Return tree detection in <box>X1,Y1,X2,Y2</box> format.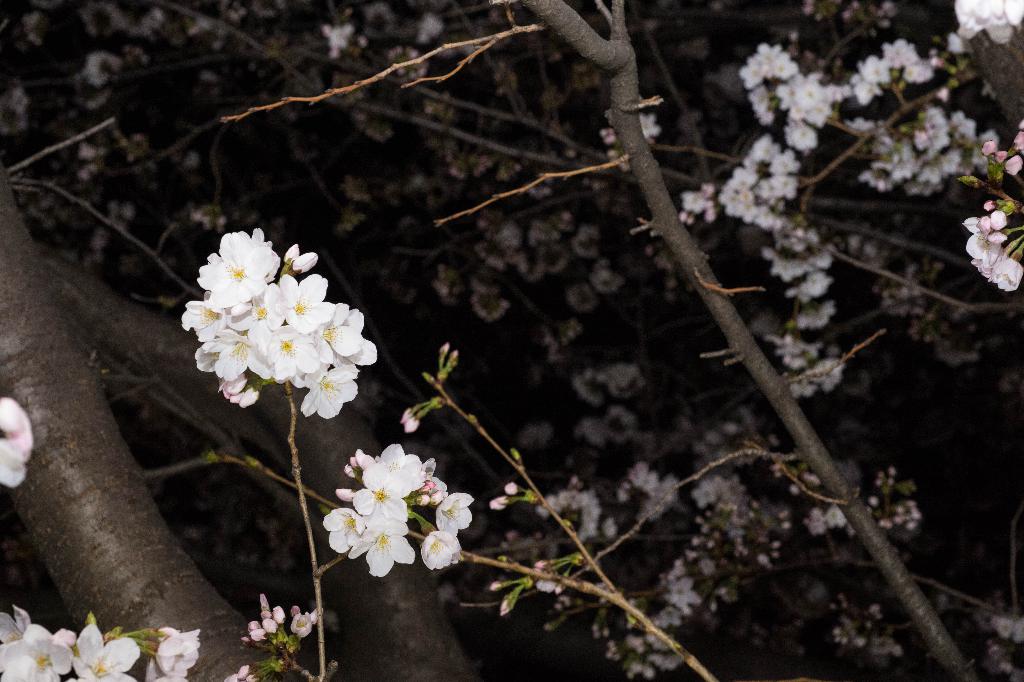
<box>0,0,1023,681</box>.
